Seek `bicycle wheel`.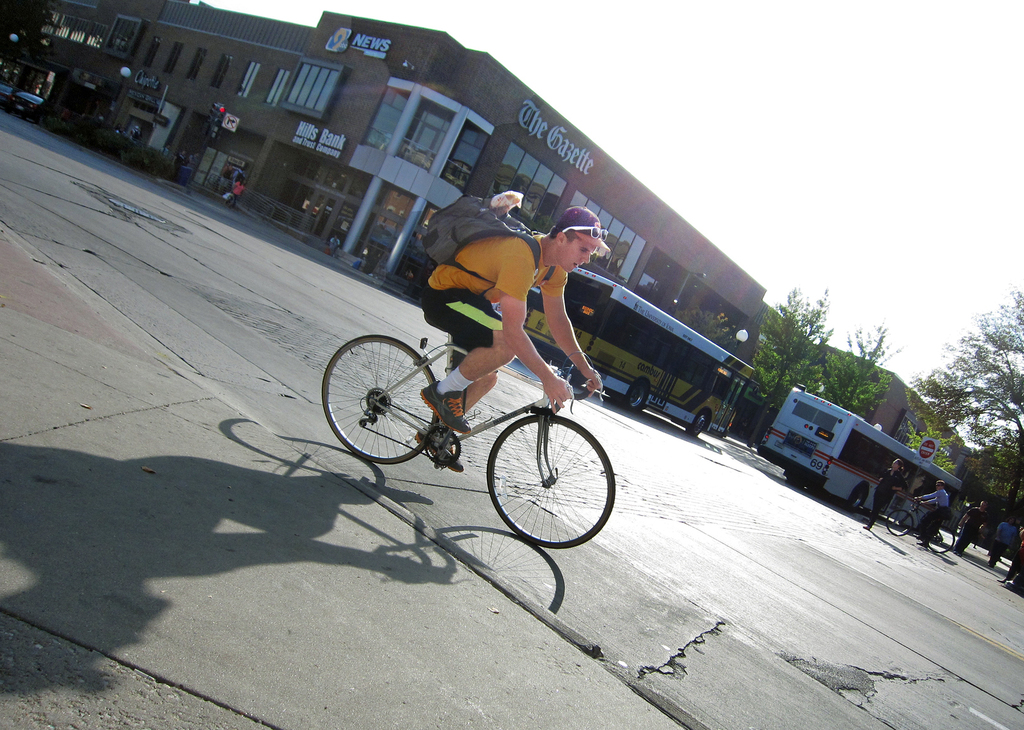
bbox=[493, 406, 621, 559].
